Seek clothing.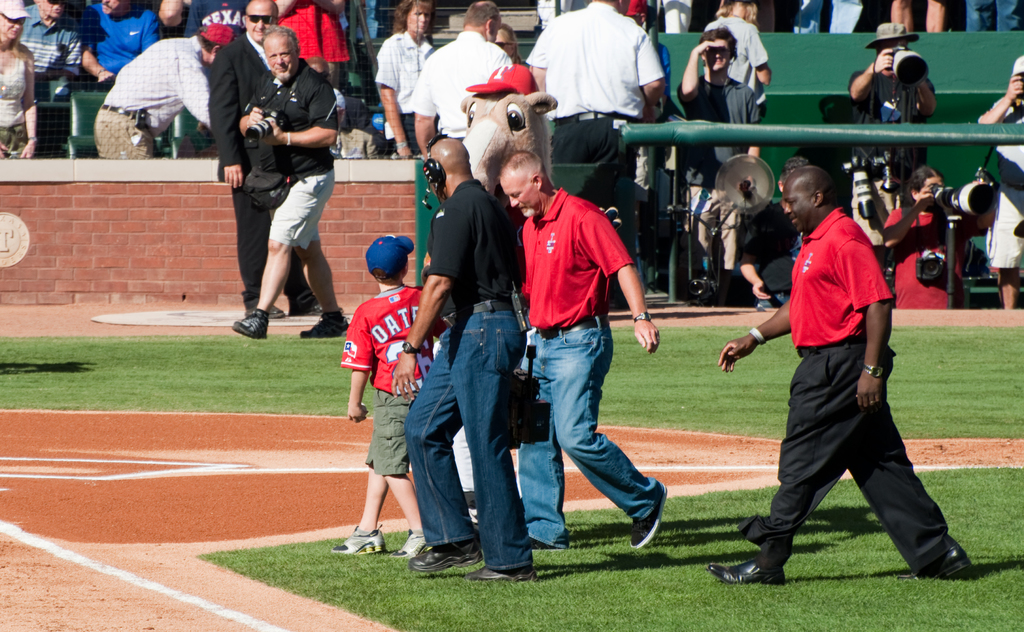
select_region(703, 14, 772, 122).
